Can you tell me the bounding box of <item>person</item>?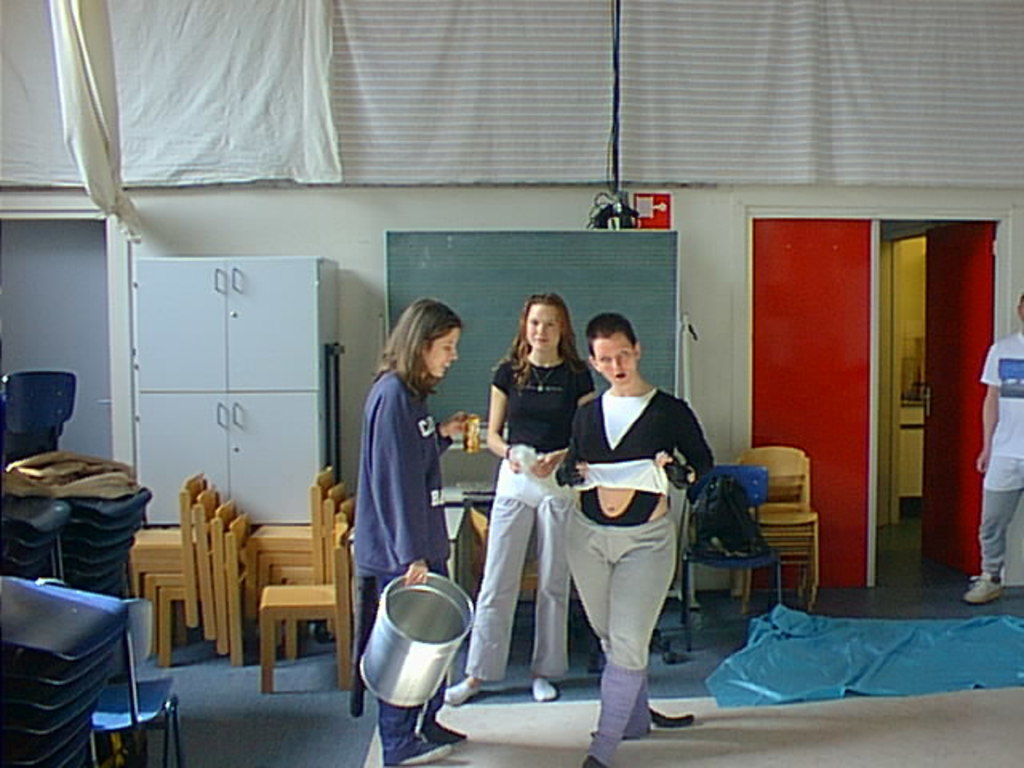
crop(554, 304, 698, 739).
